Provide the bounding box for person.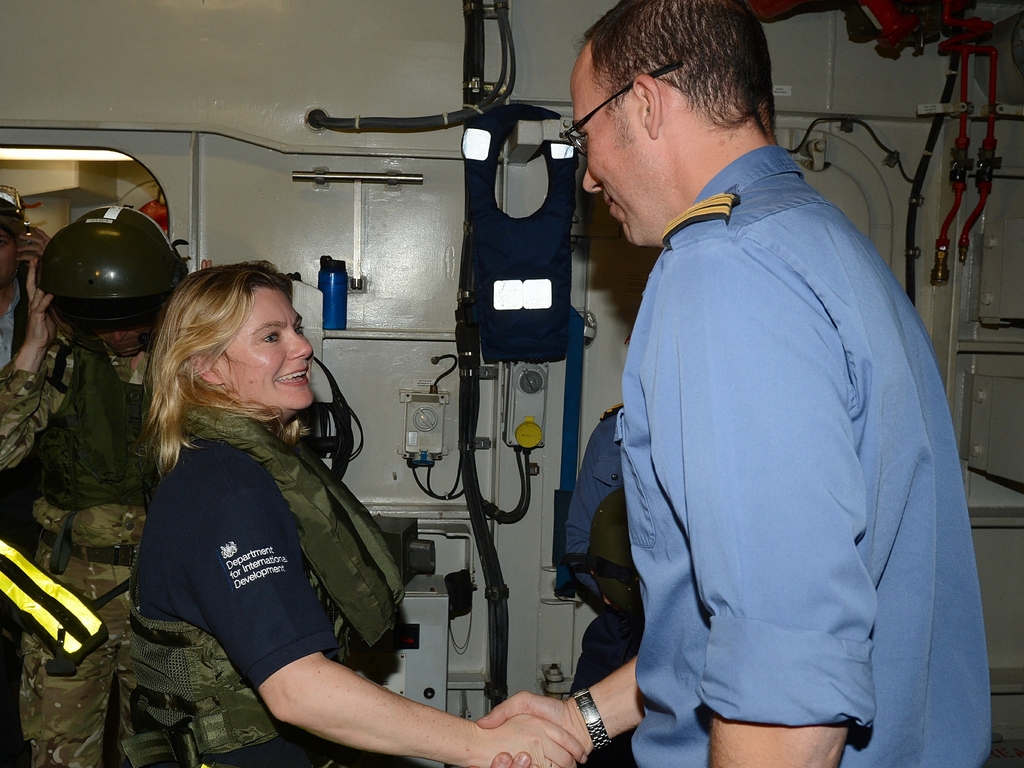
l=131, t=261, r=592, b=765.
